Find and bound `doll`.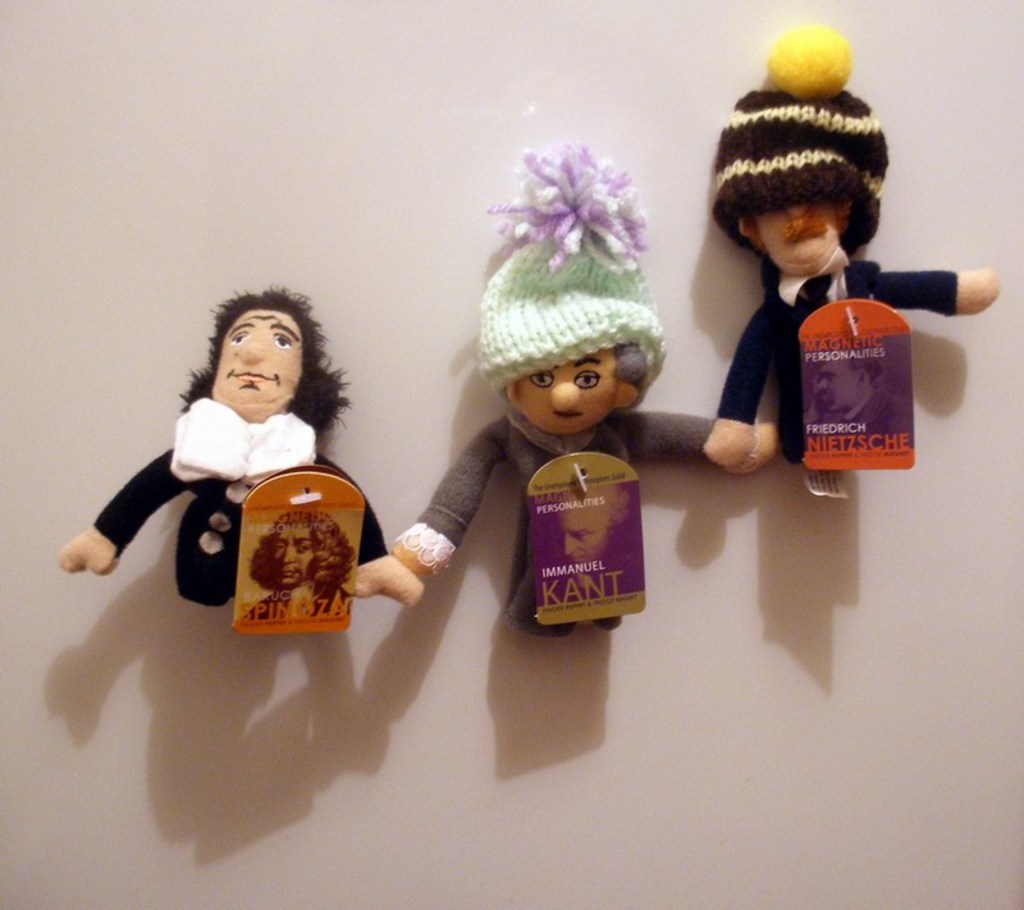
Bound: crop(388, 133, 758, 641).
